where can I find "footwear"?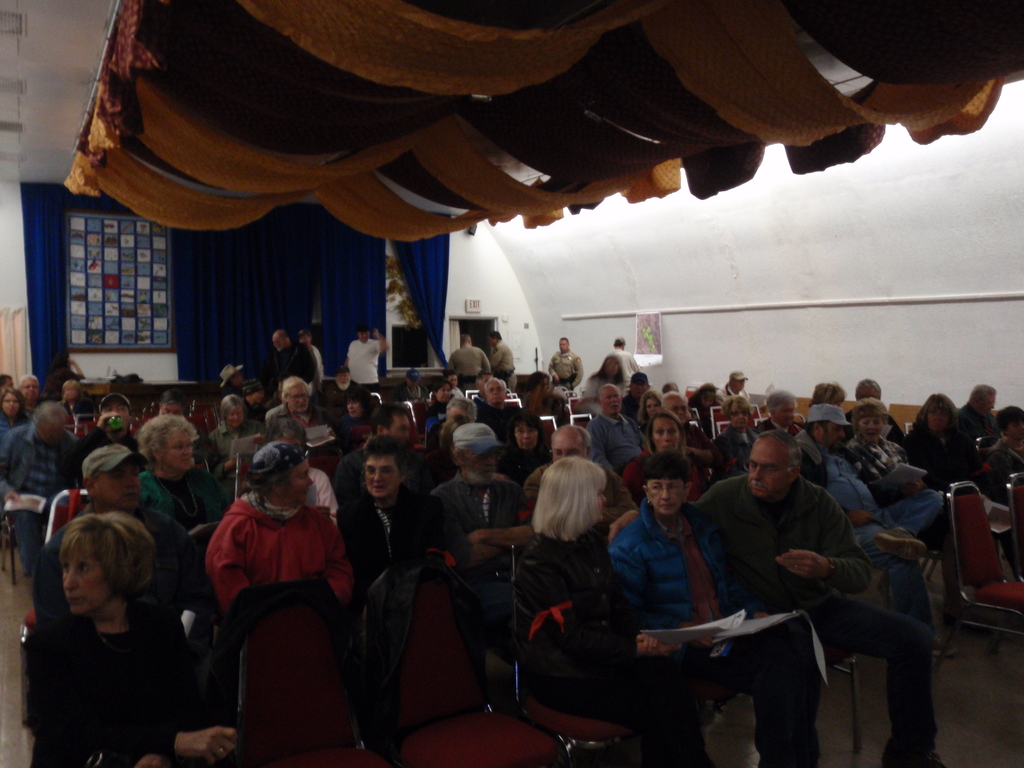
You can find it at (left=886, top=749, right=935, bottom=767).
